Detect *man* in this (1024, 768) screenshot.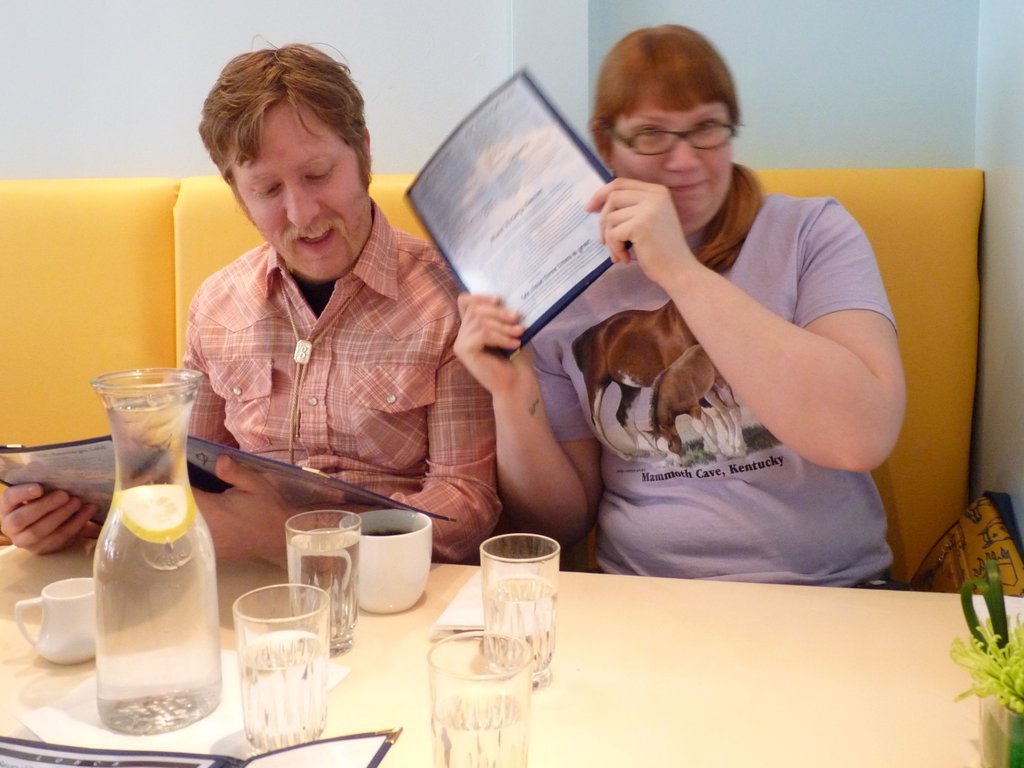
Detection: bbox=[0, 29, 503, 571].
